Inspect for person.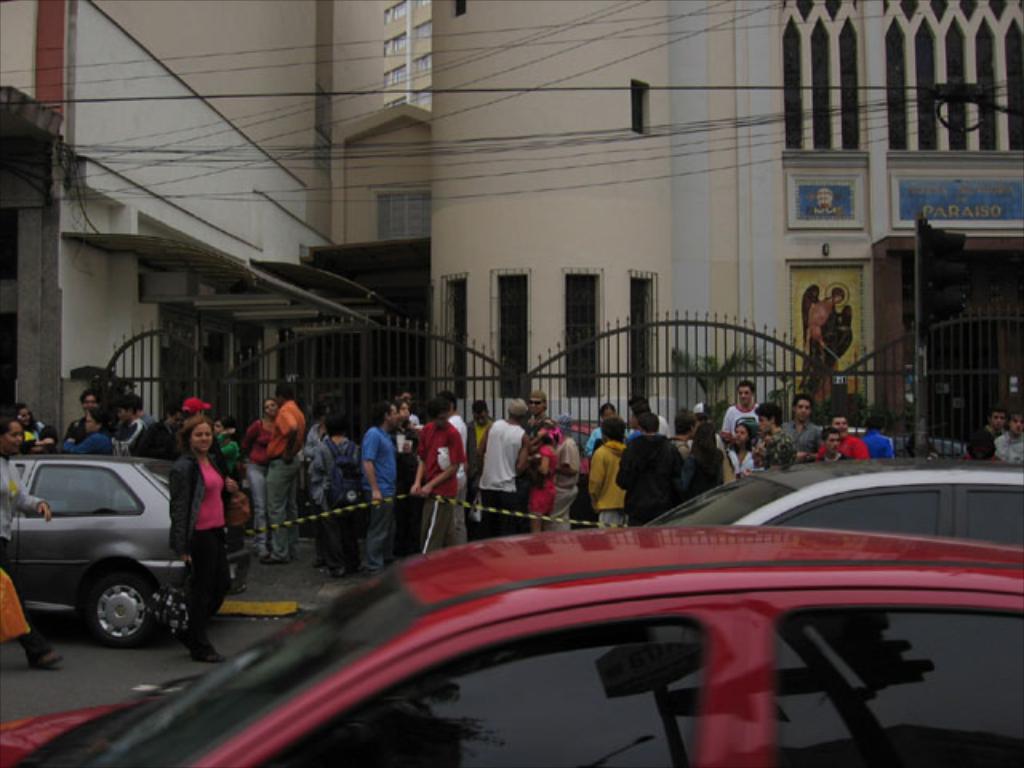
Inspection: crop(680, 426, 744, 499).
